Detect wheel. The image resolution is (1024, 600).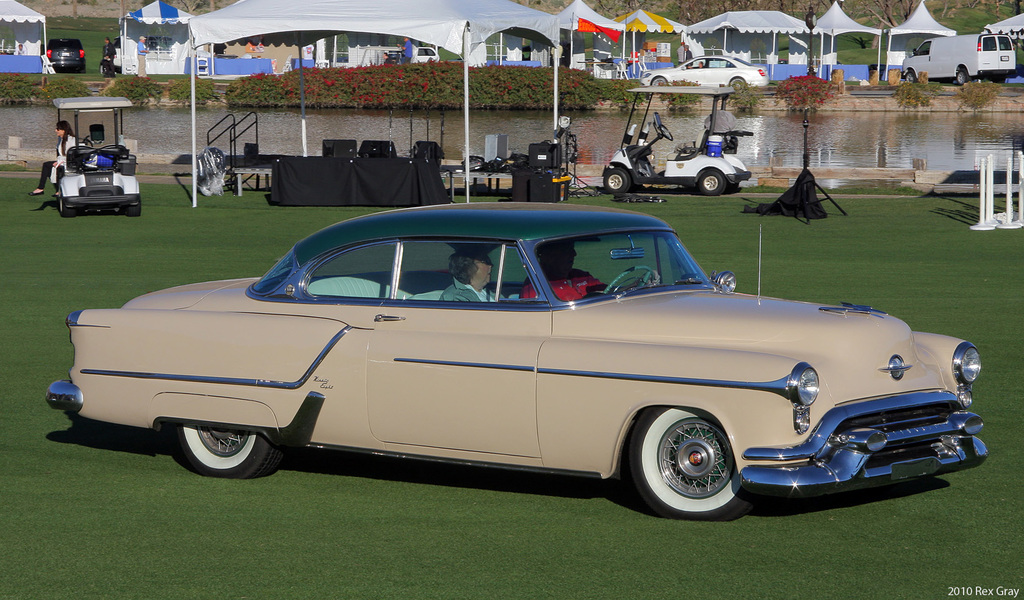
locate(55, 196, 76, 218).
